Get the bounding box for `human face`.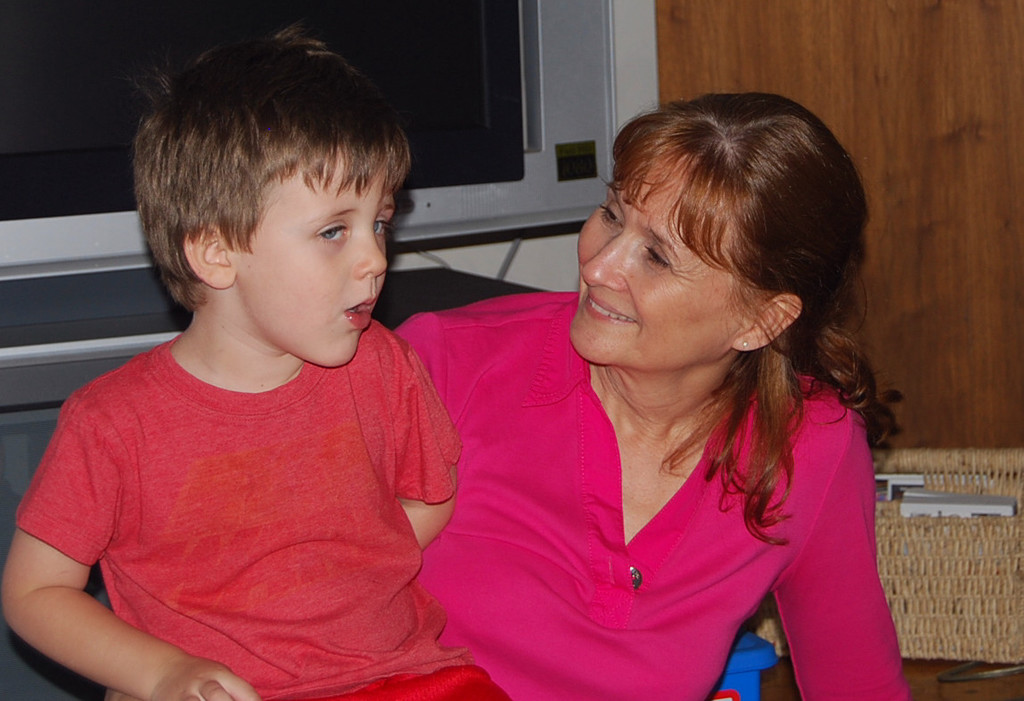
select_region(572, 154, 755, 355).
